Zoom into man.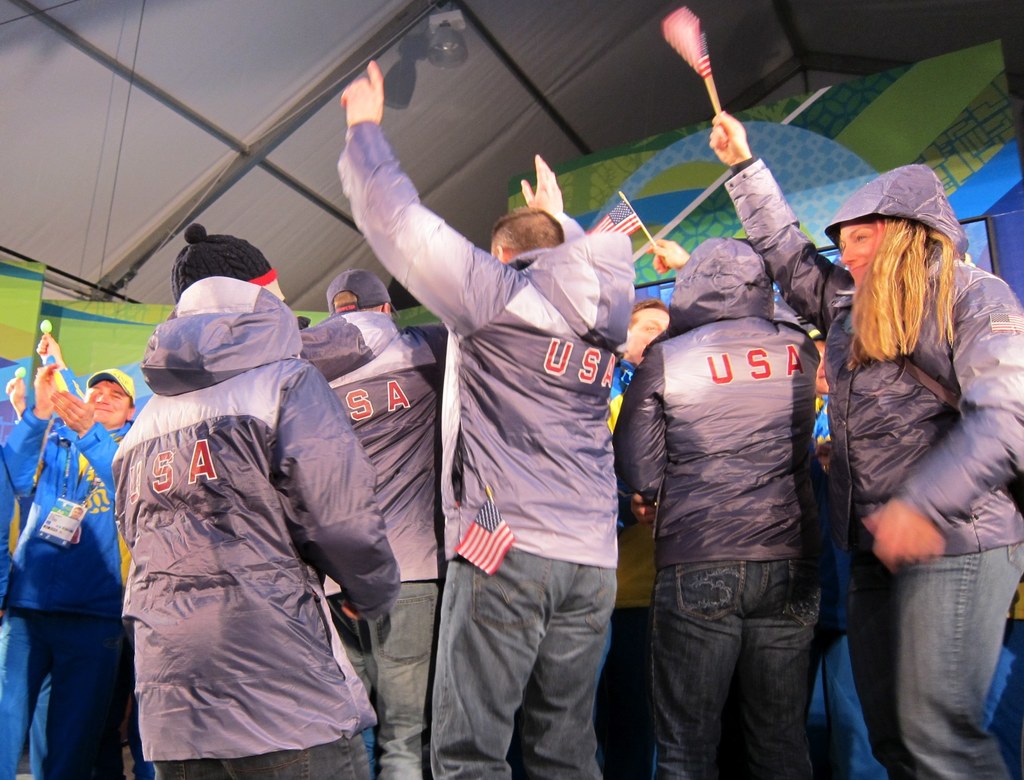
Zoom target: 810:333:854:779.
